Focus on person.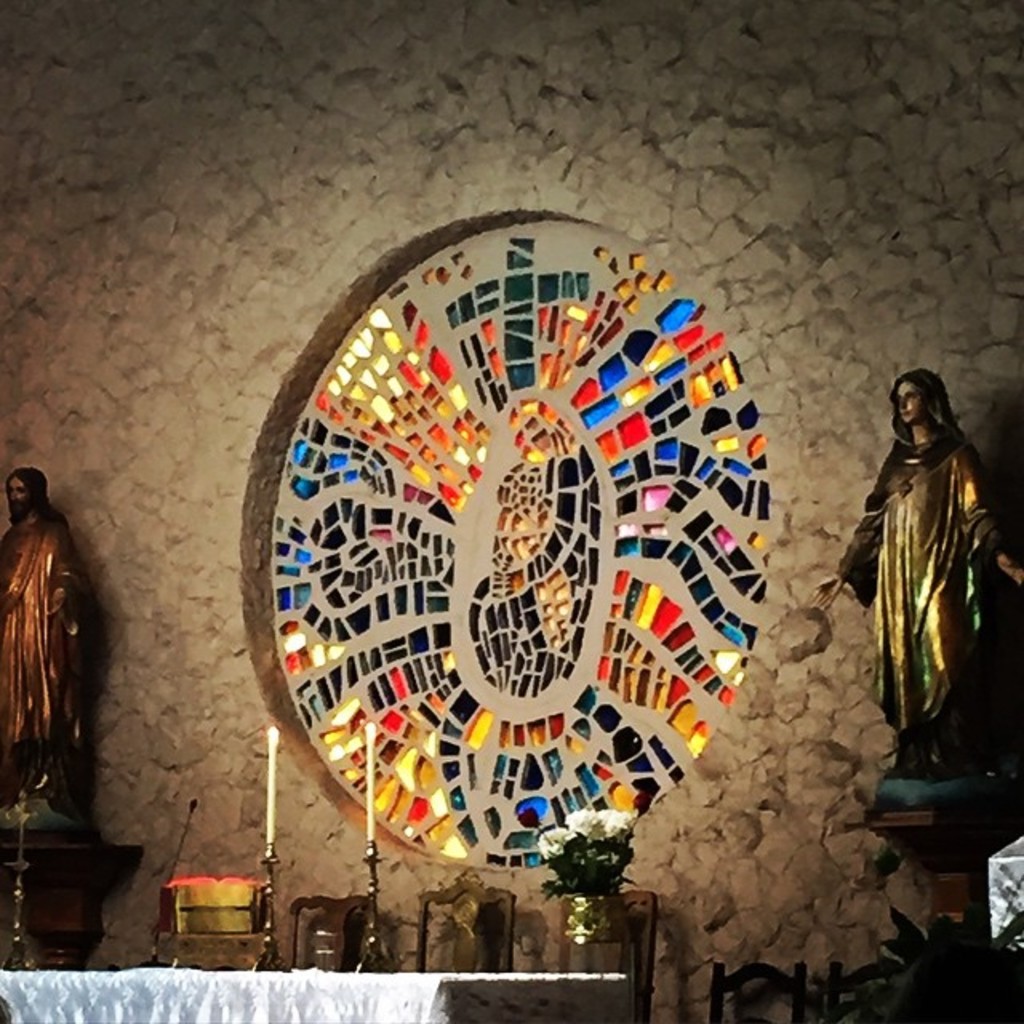
Focused at (803, 371, 1022, 768).
